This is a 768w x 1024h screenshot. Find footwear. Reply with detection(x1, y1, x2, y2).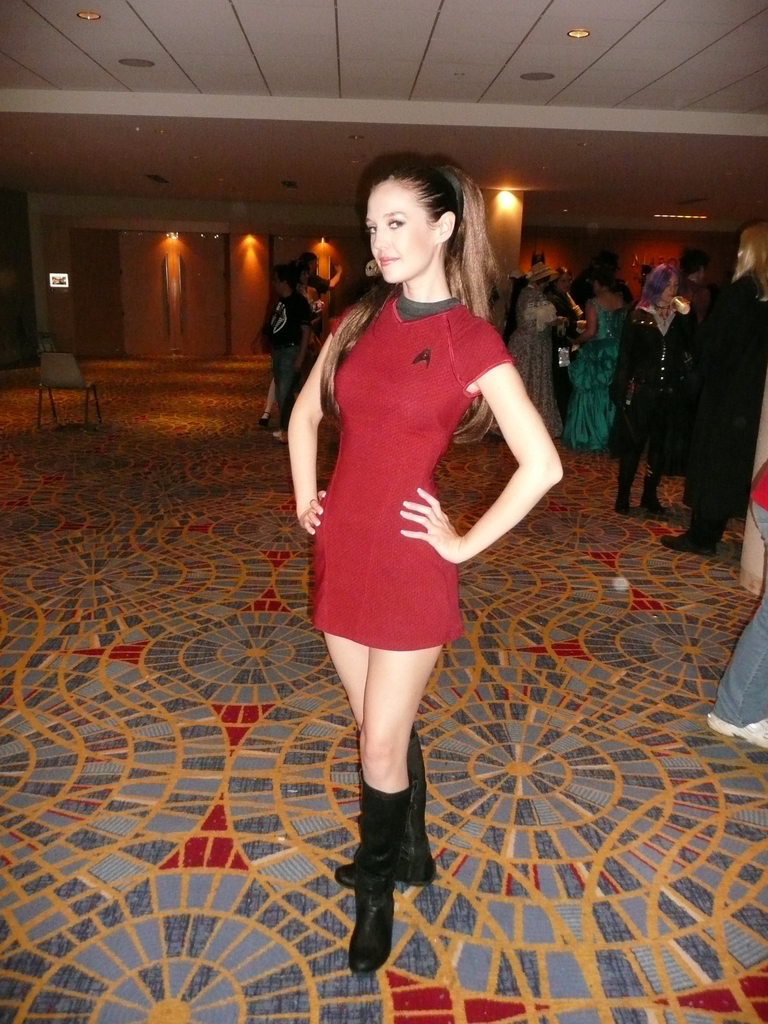
detection(641, 481, 665, 514).
